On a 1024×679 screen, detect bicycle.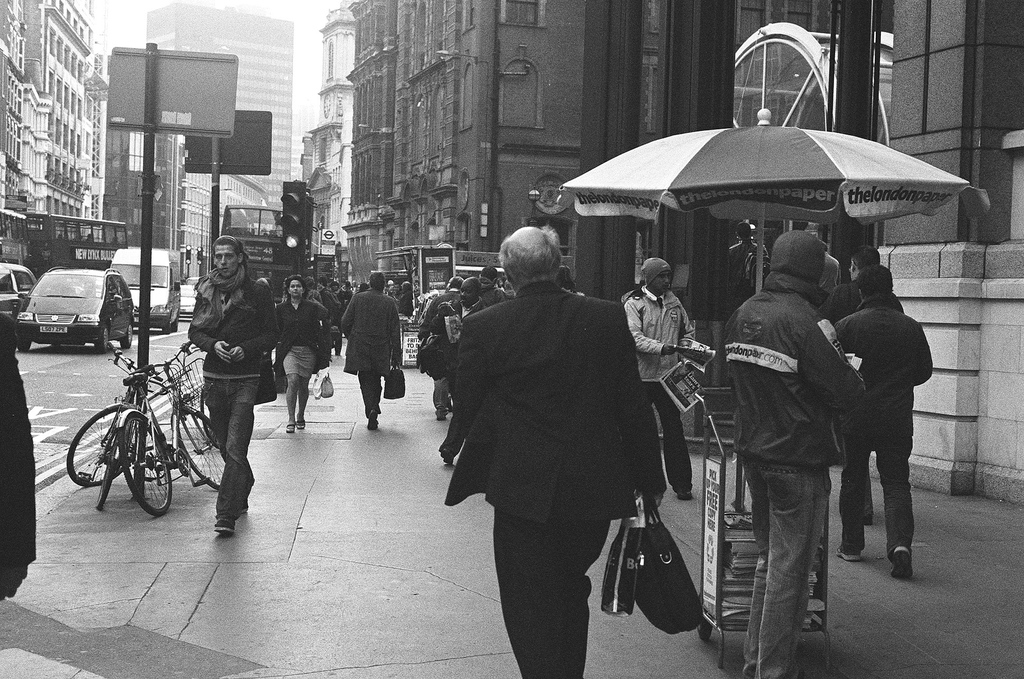
[134,332,222,499].
